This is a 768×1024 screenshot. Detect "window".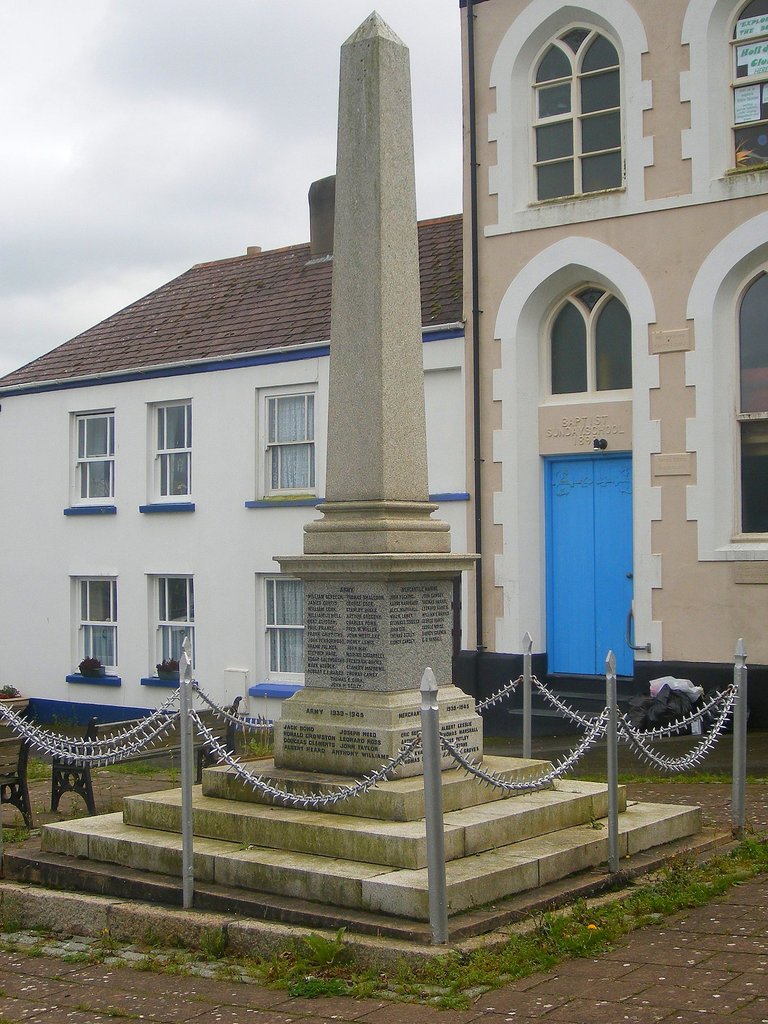
[521, 19, 616, 203].
